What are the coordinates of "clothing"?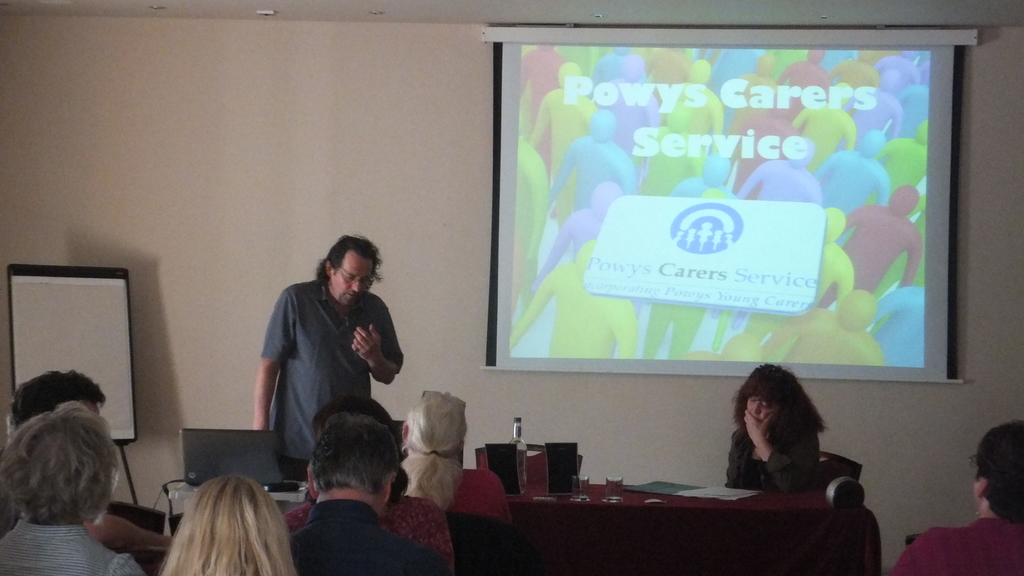
bbox=[285, 486, 454, 572].
